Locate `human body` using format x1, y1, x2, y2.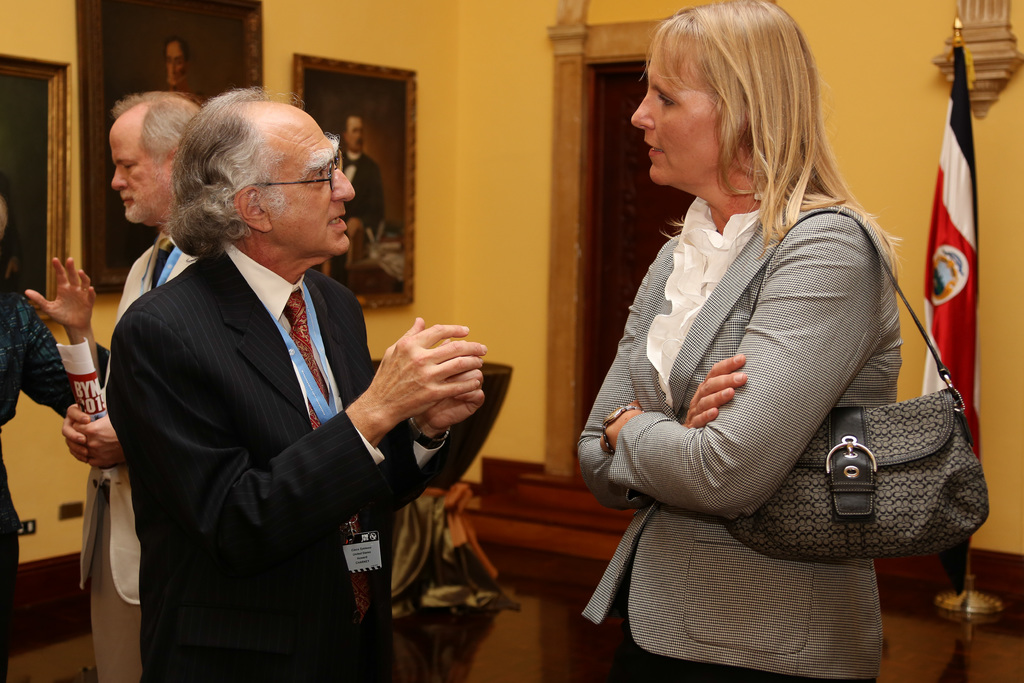
148, 30, 202, 100.
